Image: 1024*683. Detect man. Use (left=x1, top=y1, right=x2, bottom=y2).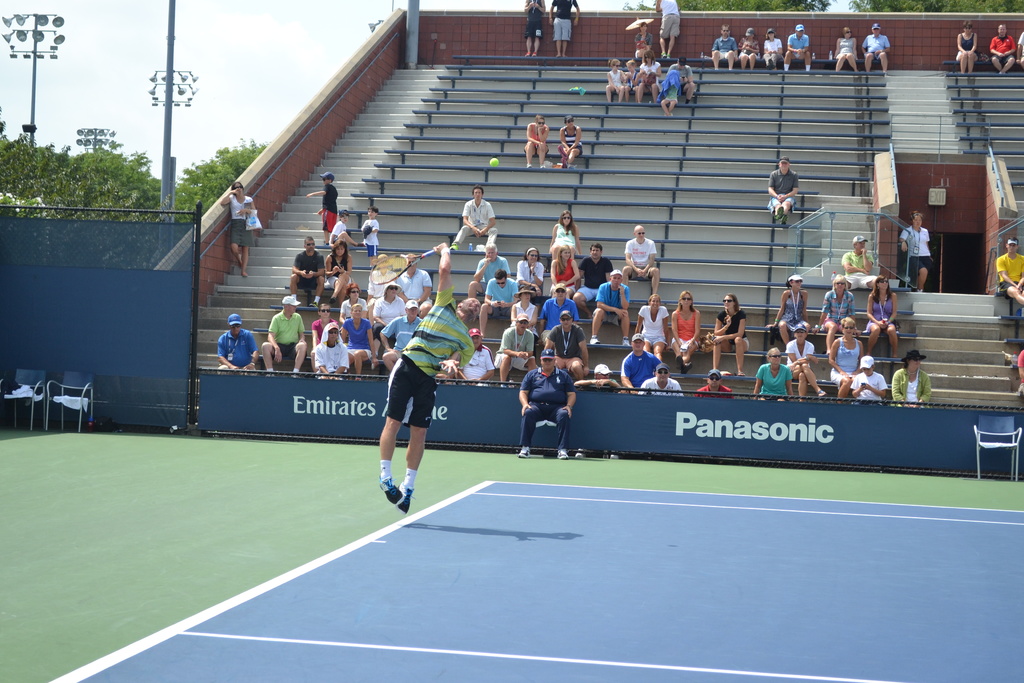
(left=576, top=240, right=616, bottom=322).
